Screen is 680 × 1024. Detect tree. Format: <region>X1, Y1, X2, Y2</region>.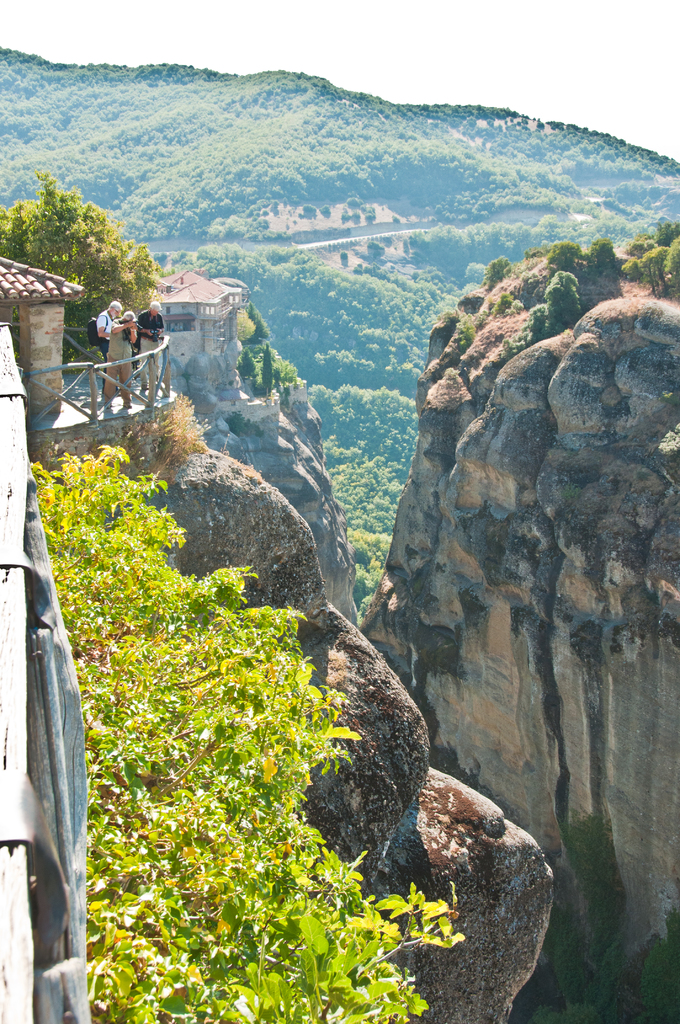
<region>589, 236, 624, 281</region>.
